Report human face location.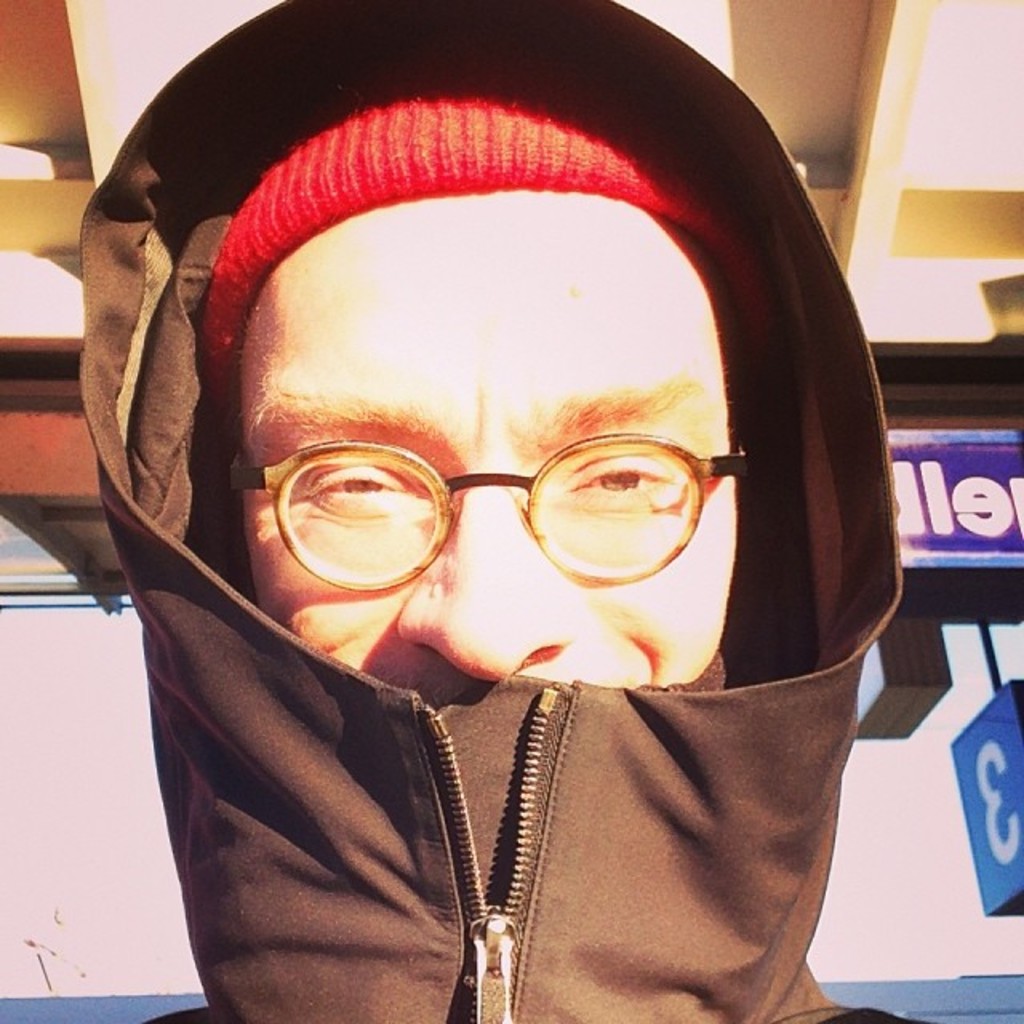
Report: (240, 192, 738, 706).
